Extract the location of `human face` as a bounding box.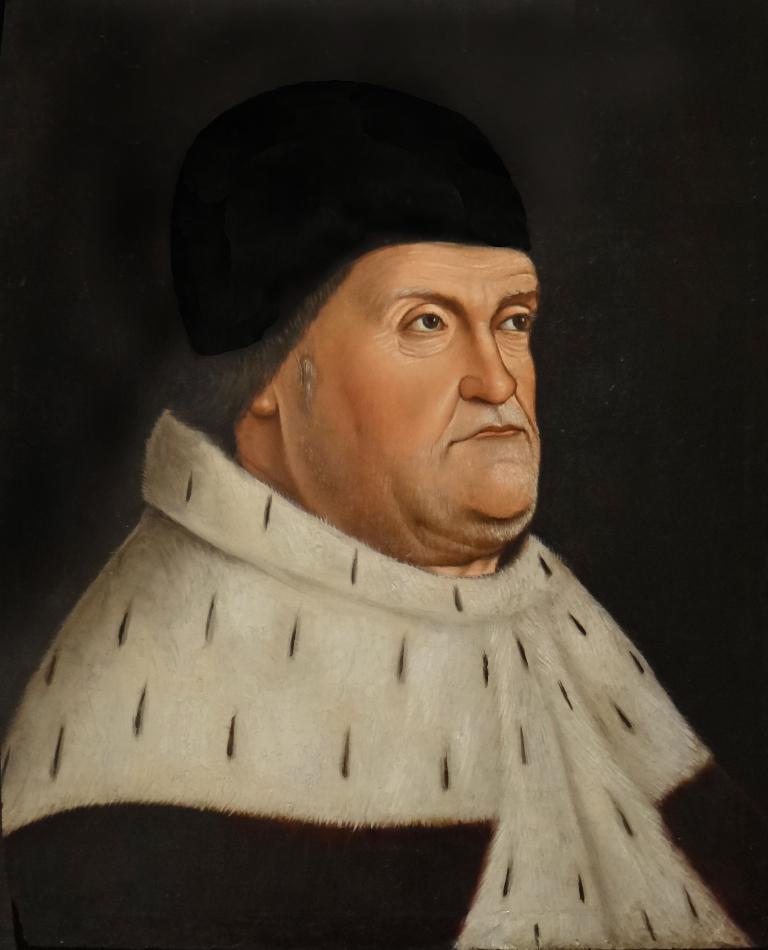
(281,240,541,525).
